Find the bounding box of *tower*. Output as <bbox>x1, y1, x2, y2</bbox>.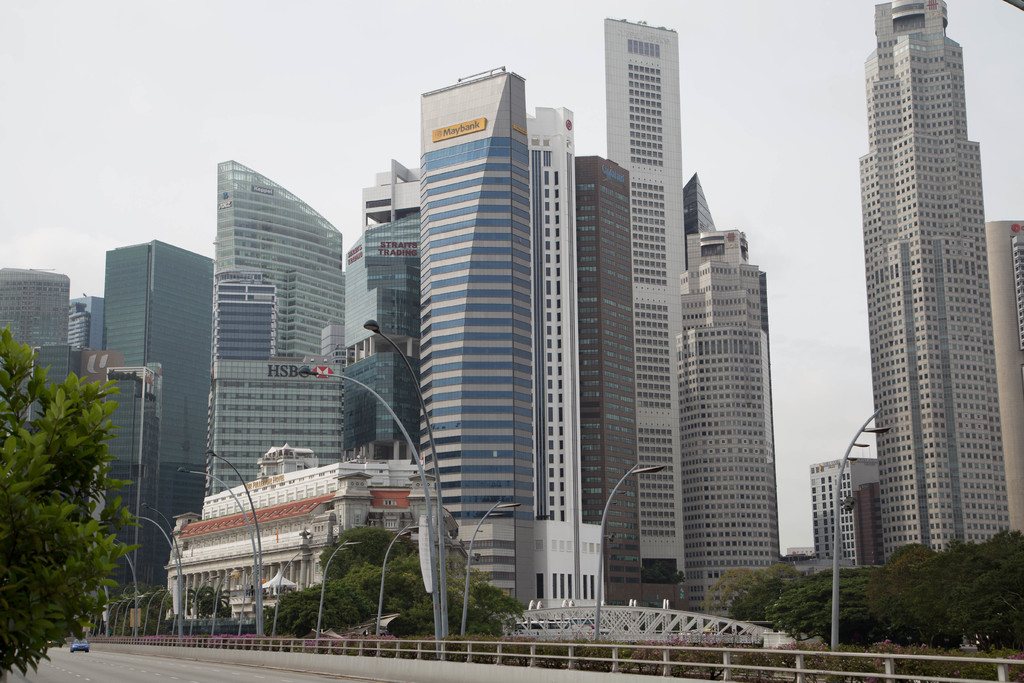
<bbox>857, 7, 1002, 552</bbox>.
